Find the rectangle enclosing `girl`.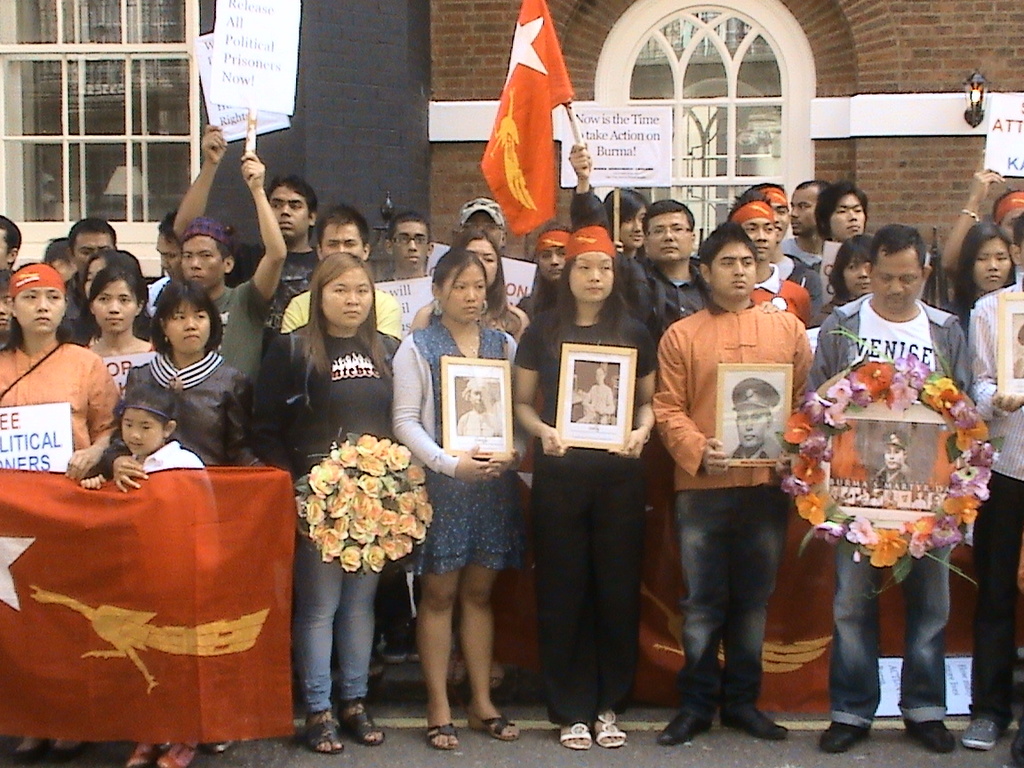
390/244/531/757.
